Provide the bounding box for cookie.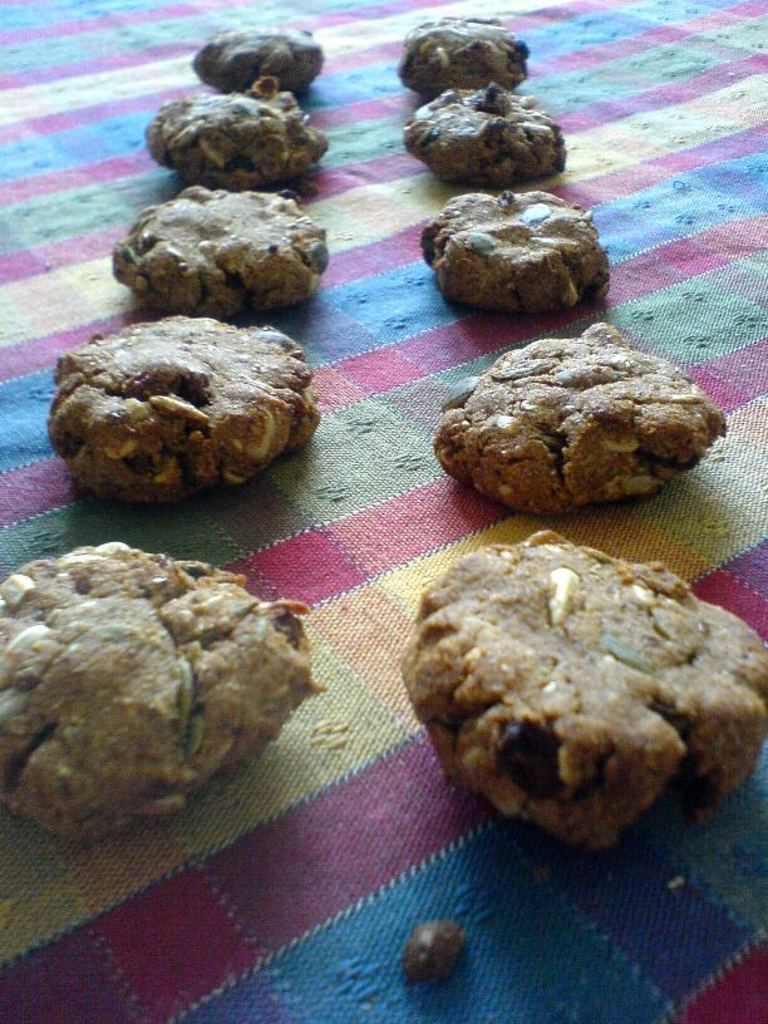
Rect(142, 88, 329, 186).
